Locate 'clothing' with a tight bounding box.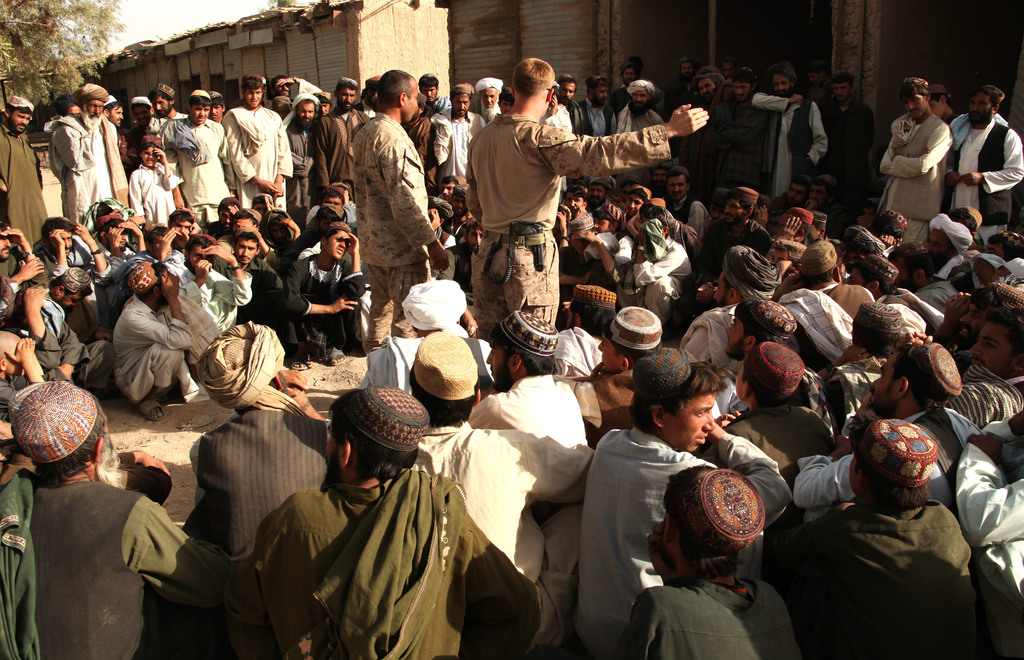
detection(90, 240, 143, 287).
